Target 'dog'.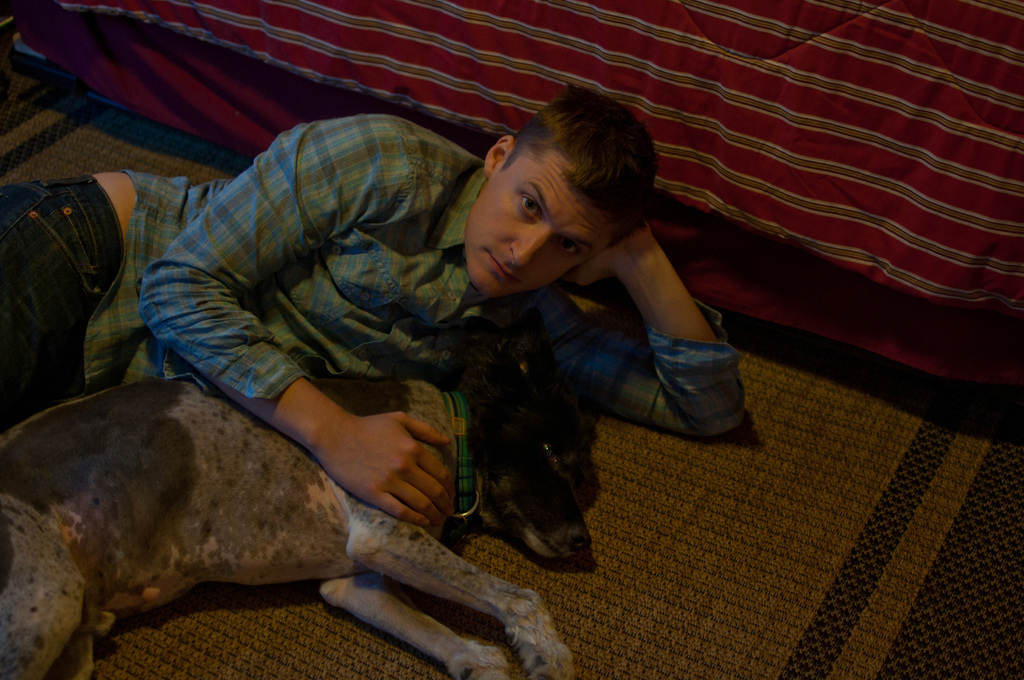
Target region: (x1=0, y1=368, x2=596, y2=679).
